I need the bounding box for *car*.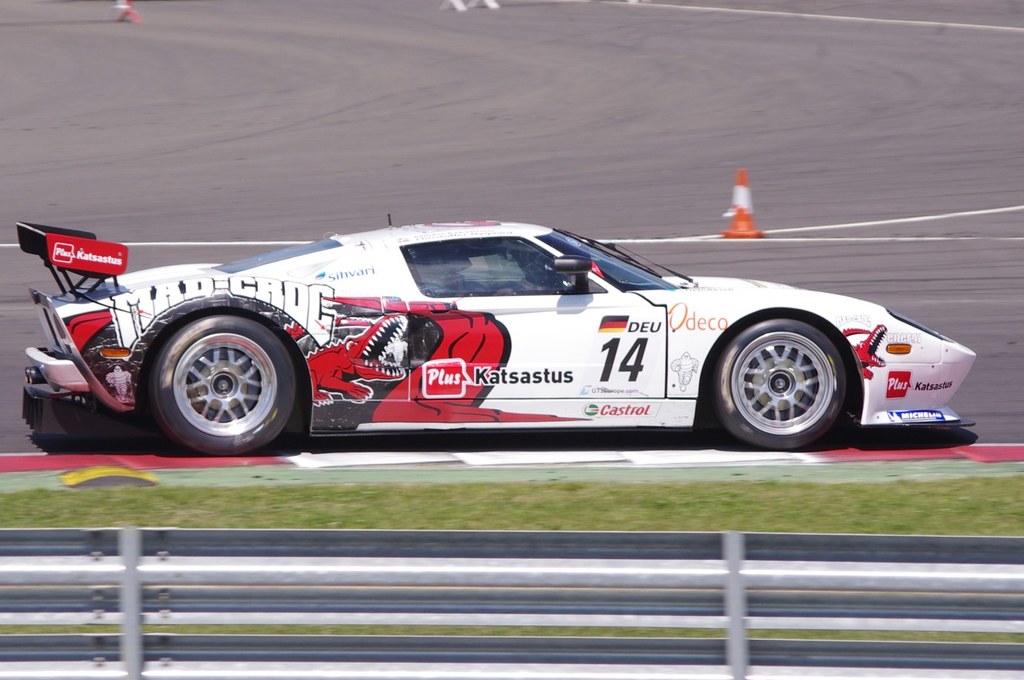
Here it is: box(0, 201, 941, 457).
